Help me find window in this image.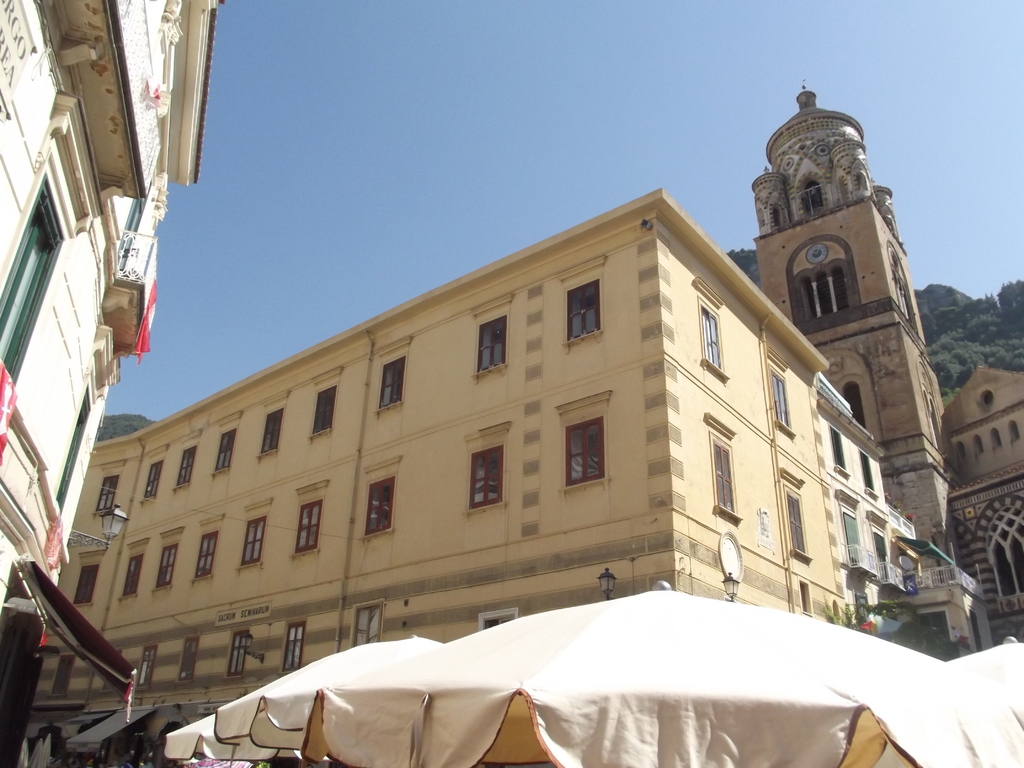
Found it: BBox(196, 534, 227, 576).
